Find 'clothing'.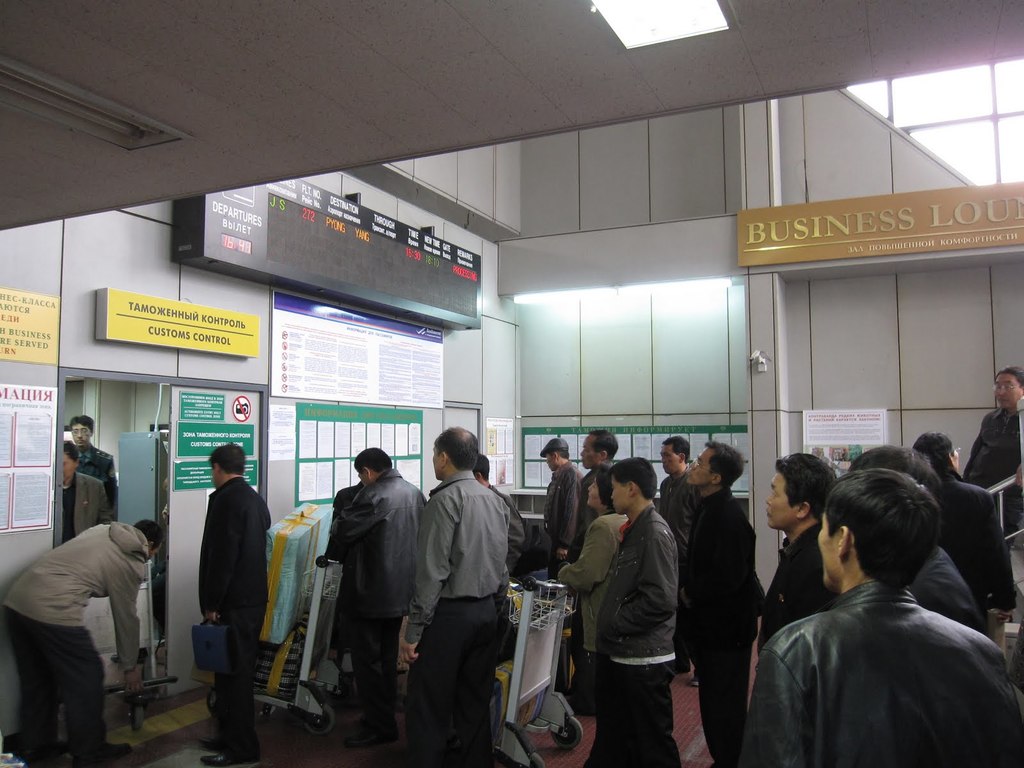
(x1=910, y1=544, x2=975, y2=627).
